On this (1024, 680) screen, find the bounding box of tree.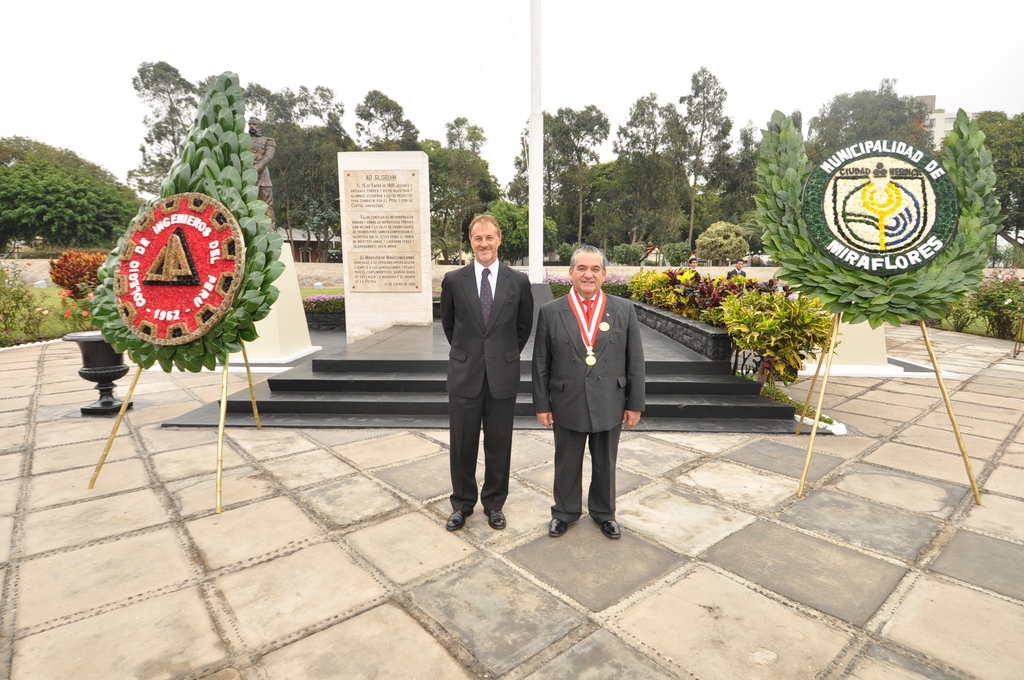
Bounding box: box(662, 59, 737, 264).
